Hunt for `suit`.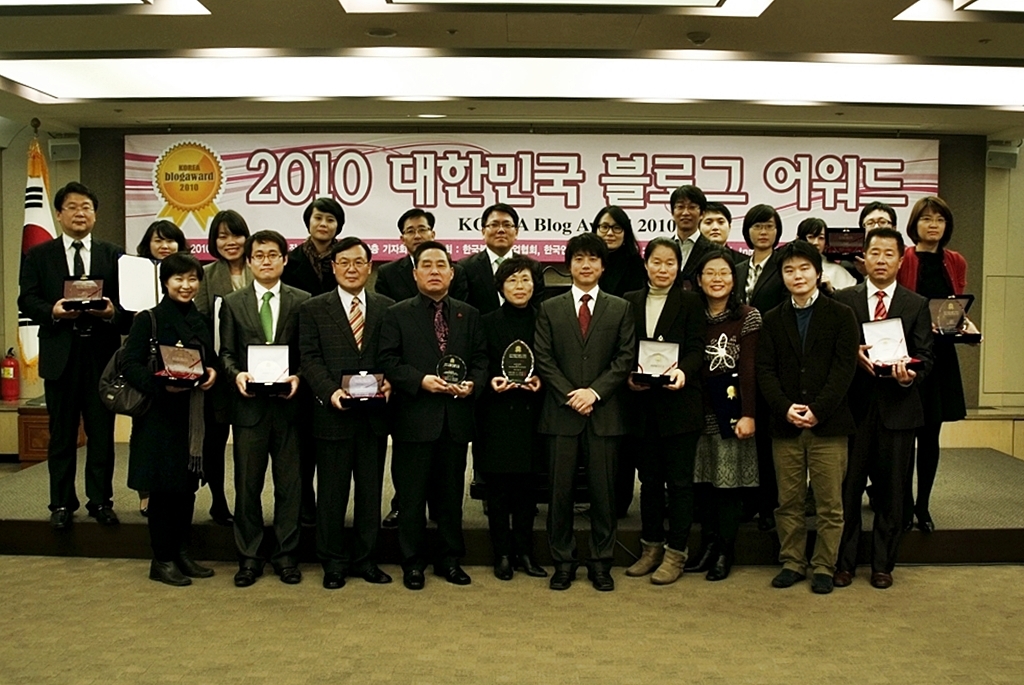
Hunted down at detection(830, 279, 933, 573).
